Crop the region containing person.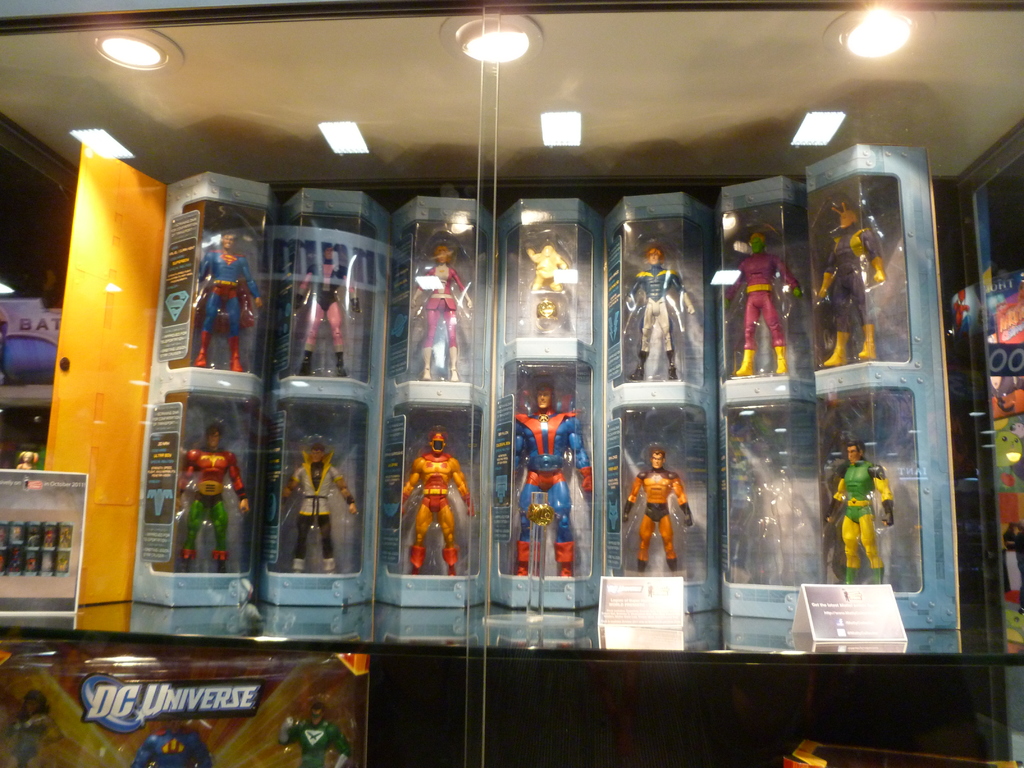
Crop region: (278, 443, 355, 574).
